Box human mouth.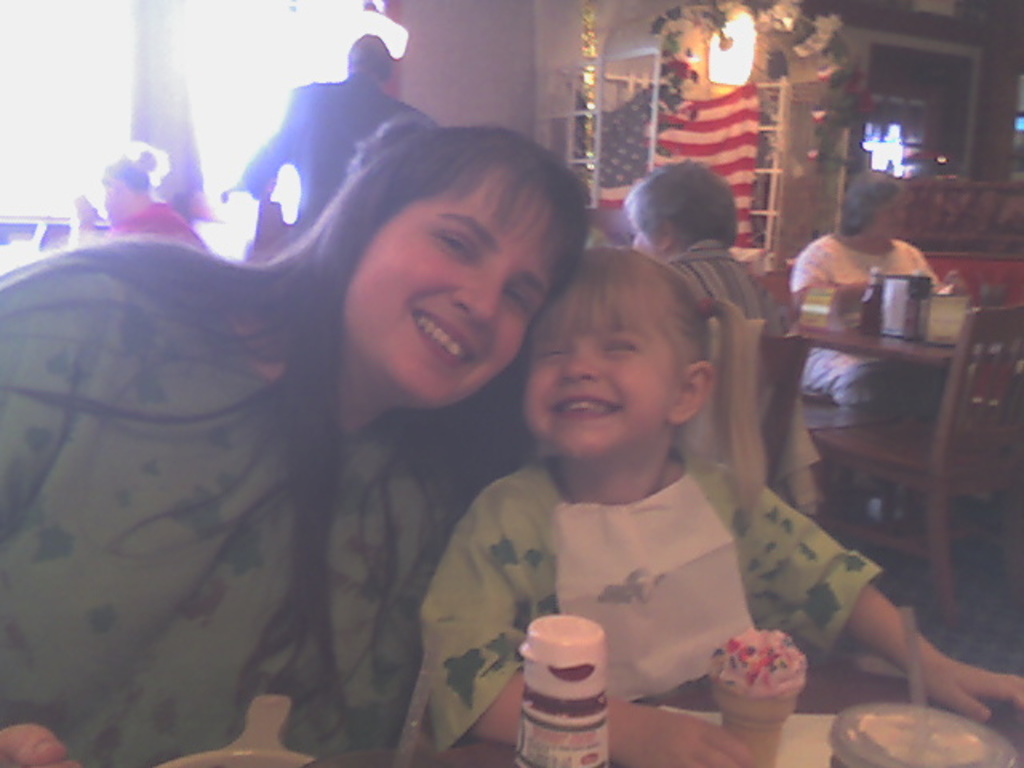
crop(542, 389, 621, 427).
